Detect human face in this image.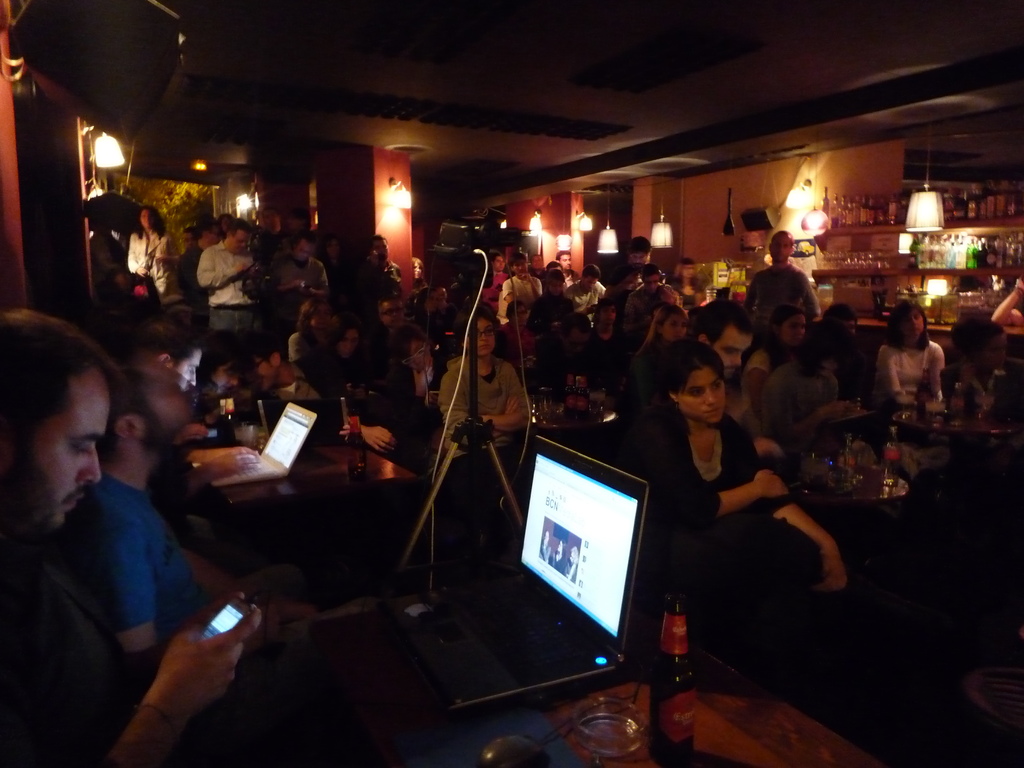
Detection: box(676, 371, 727, 422).
